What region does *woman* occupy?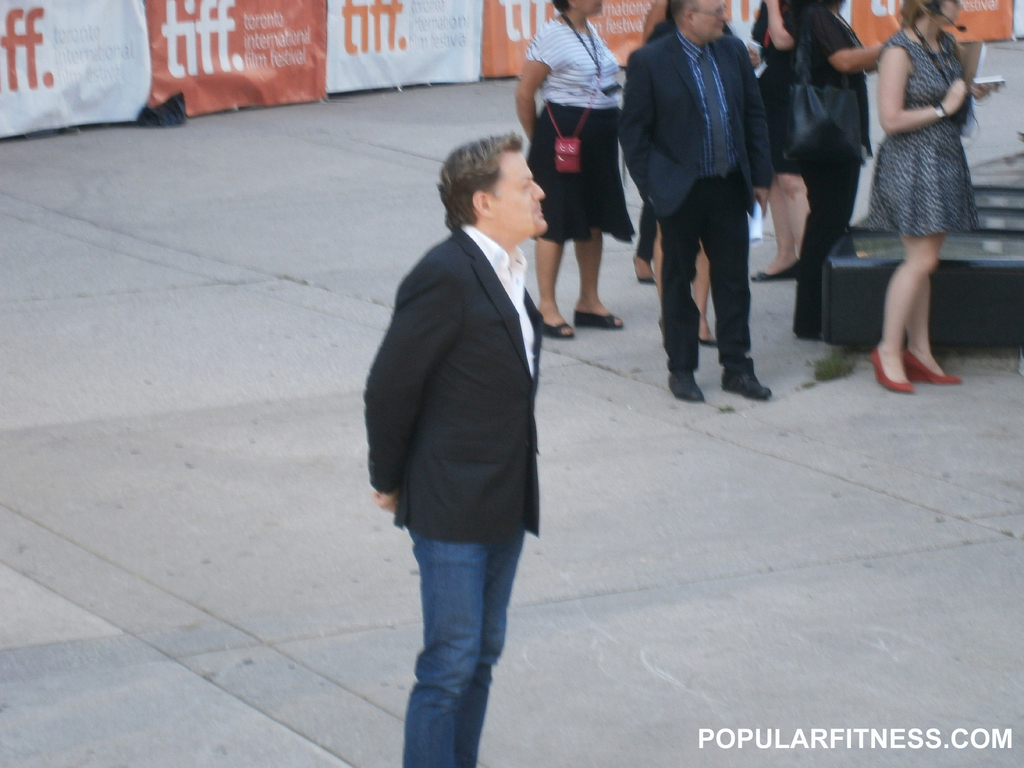
795, 0, 884, 339.
